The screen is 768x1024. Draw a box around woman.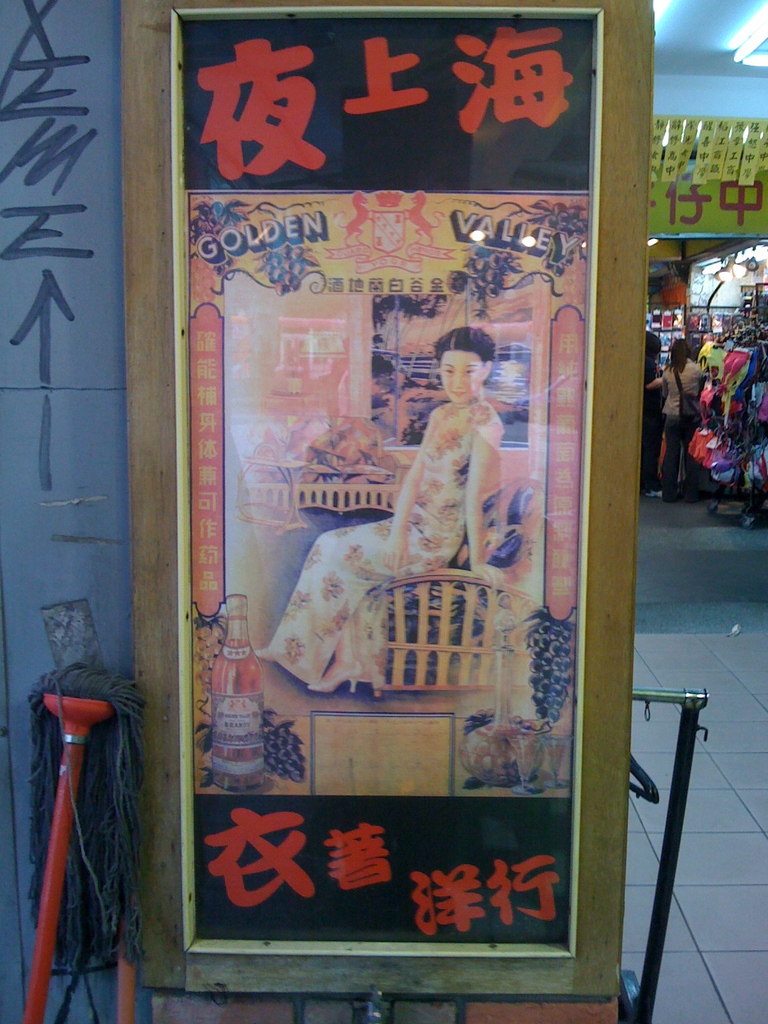
left=660, top=332, right=704, bottom=502.
